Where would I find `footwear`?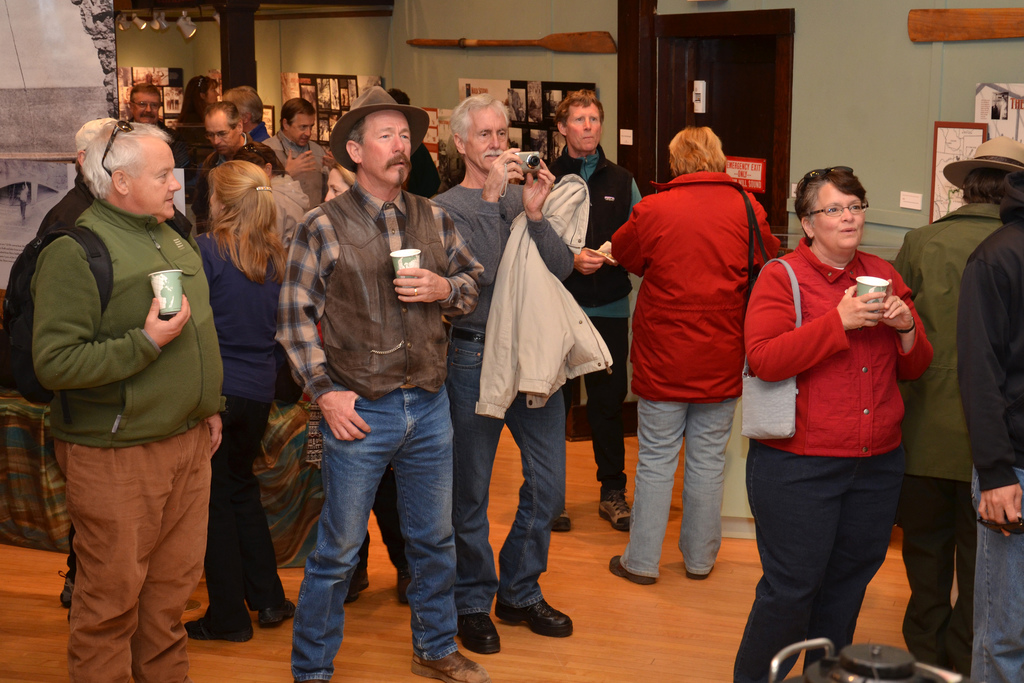
At 397 575 413 609.
